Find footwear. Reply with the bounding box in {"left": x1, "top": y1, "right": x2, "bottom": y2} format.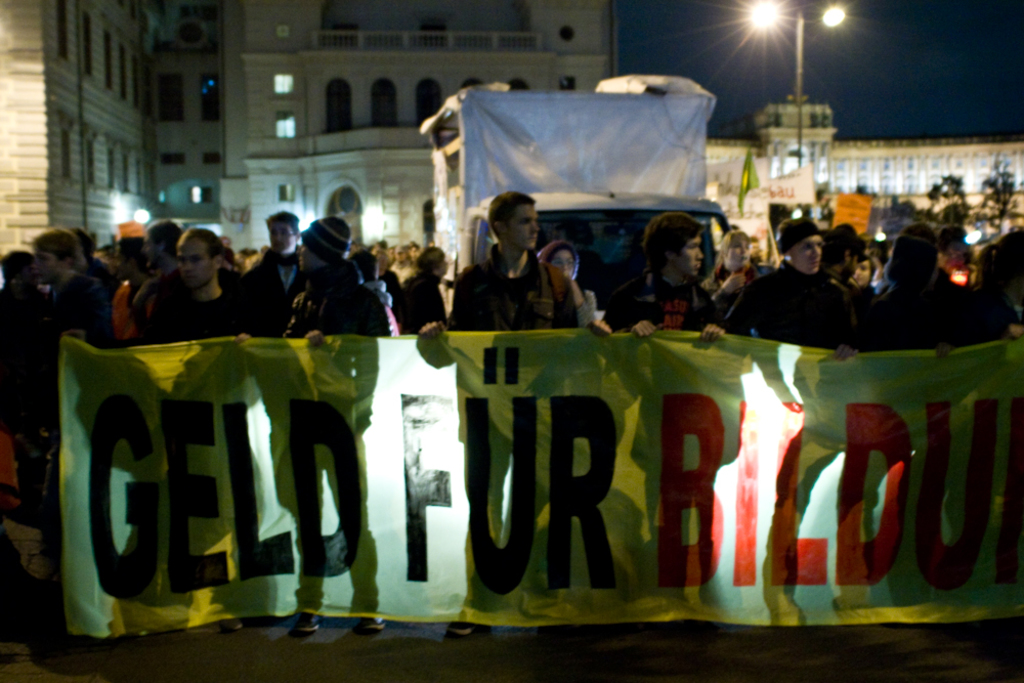
{"left": 443, "top": 622, "right": 478, "bottom": 639}.
